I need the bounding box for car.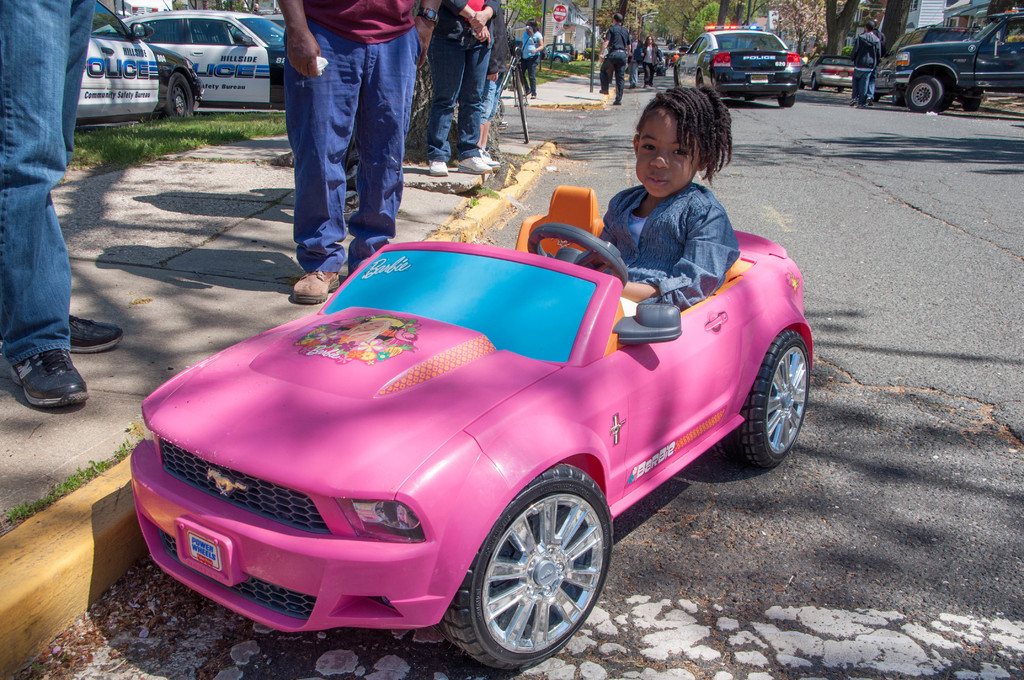
Here it is: select_region(893, 4, 1023, 113).
